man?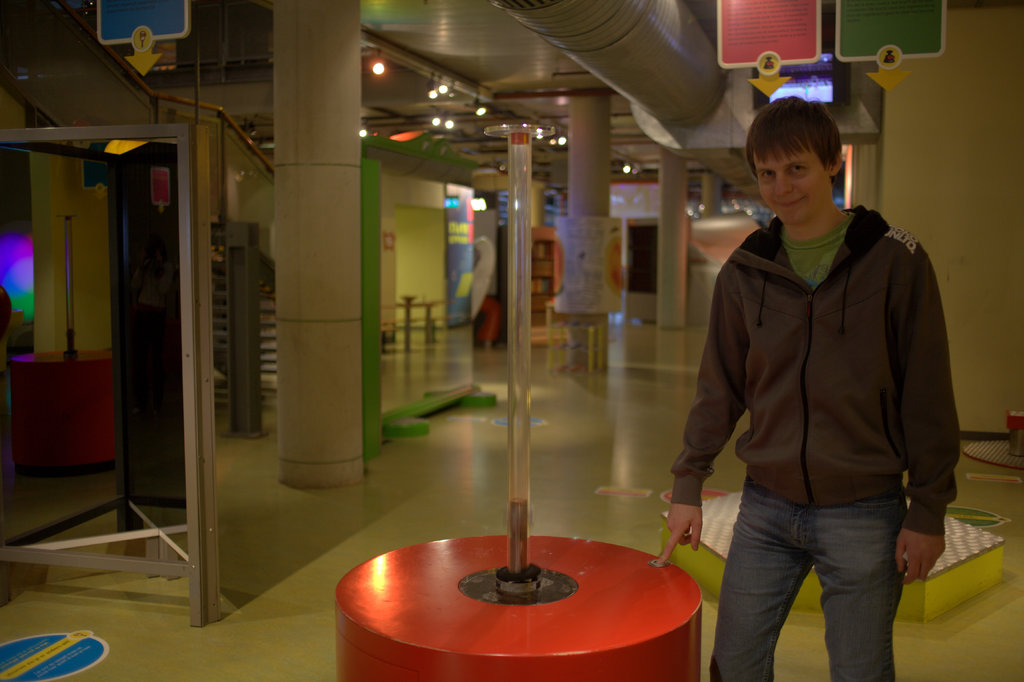
bbox=[648, 85, 968, 681]
